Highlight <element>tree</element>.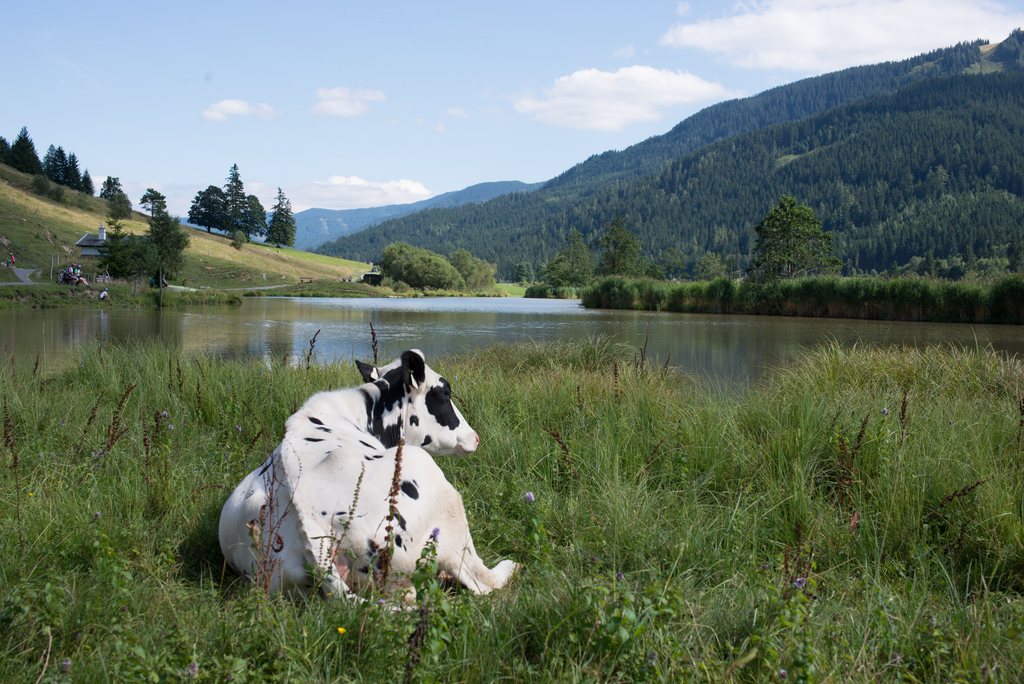
Highlighted region: (x1=152, y1=203, x2=192, y2=287).
